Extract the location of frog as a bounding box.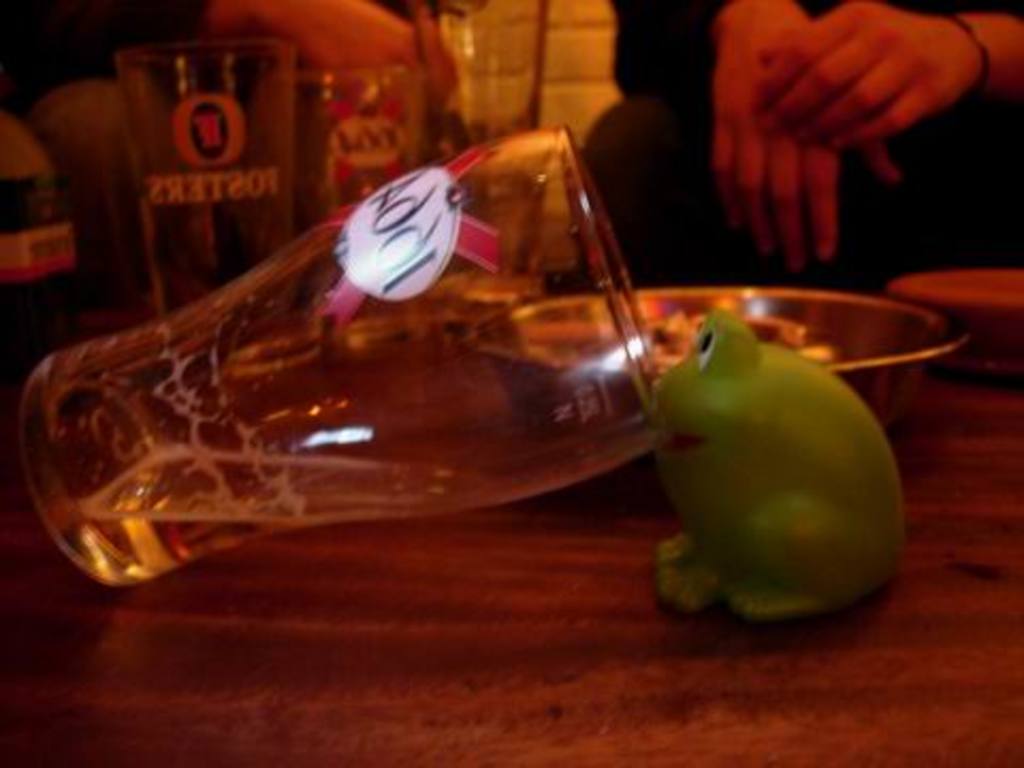
{"left": 646, "top": 309, "right": 905, "bottom": 617}.
